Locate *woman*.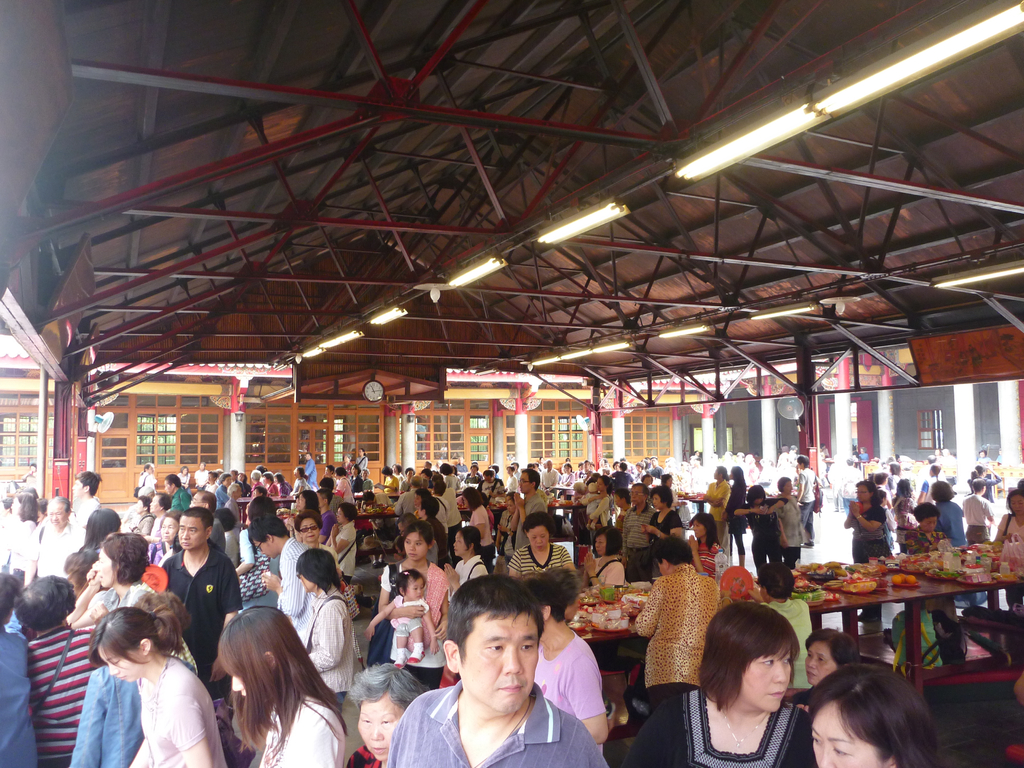
Bounding box: 689/511/726/580.
